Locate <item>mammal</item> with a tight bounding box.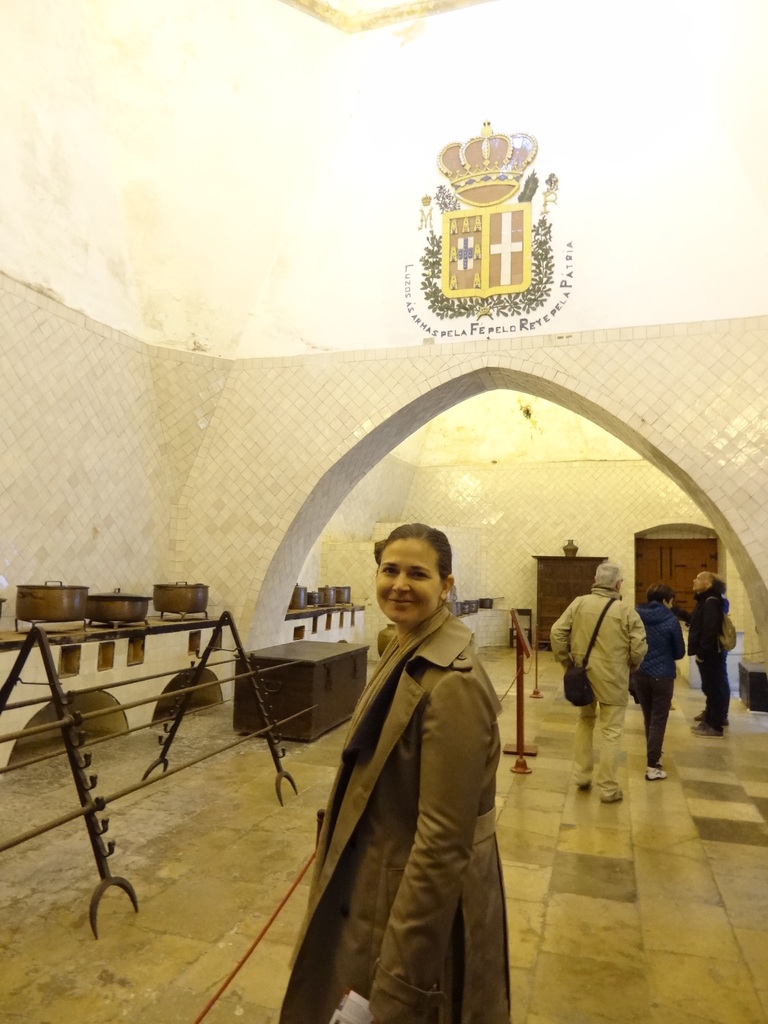
rect(632, 586, 689, 778).
